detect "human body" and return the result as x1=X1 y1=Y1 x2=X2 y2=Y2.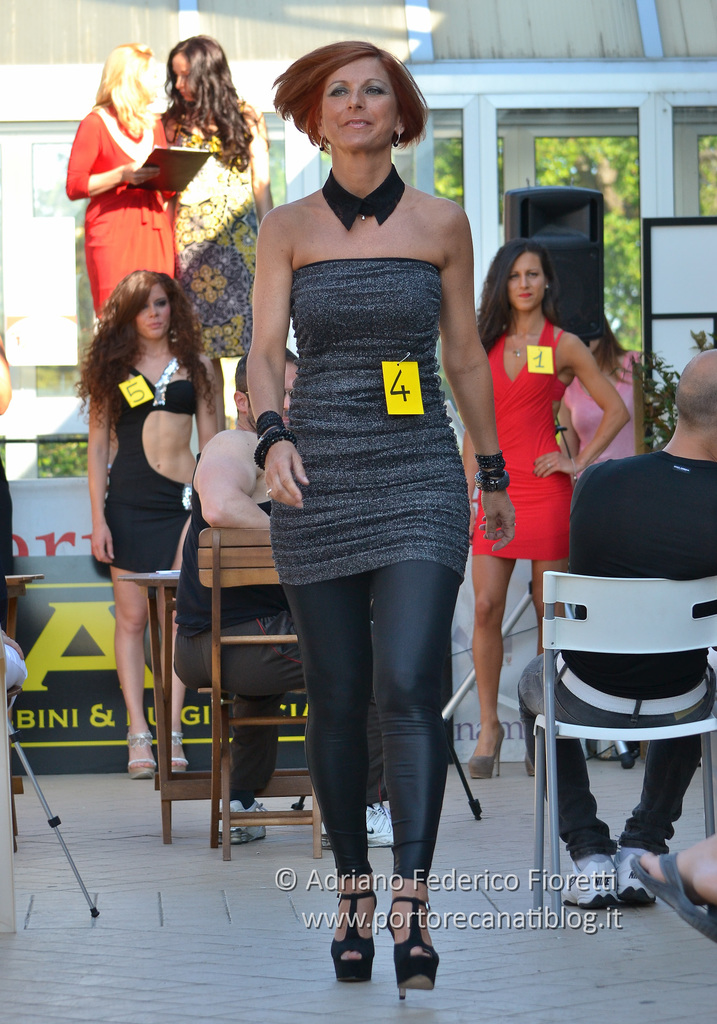
x1=514 y1=351 x2=716 y2=904.
